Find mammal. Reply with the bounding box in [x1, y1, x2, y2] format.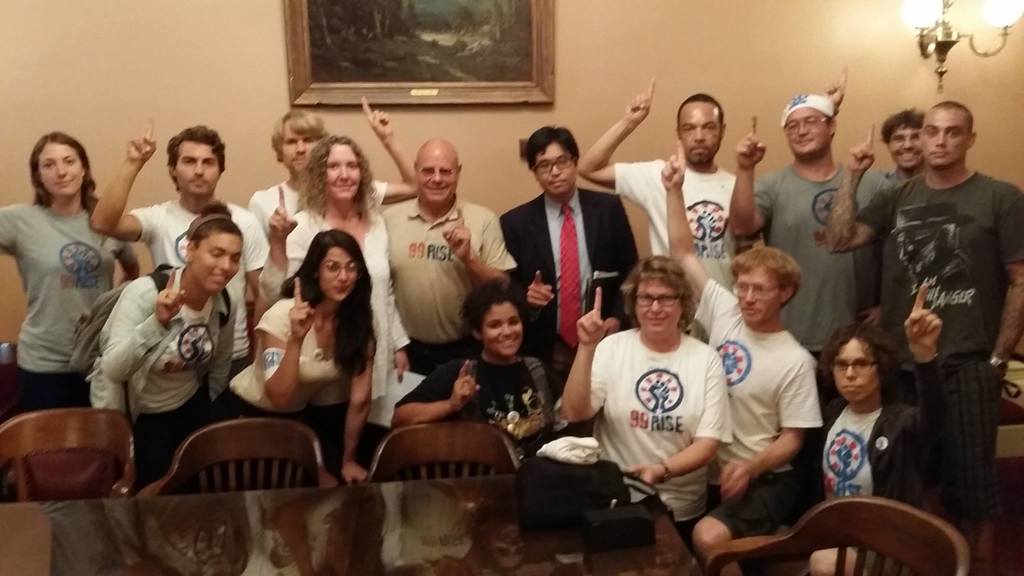
[86, 198, 236, 489].
